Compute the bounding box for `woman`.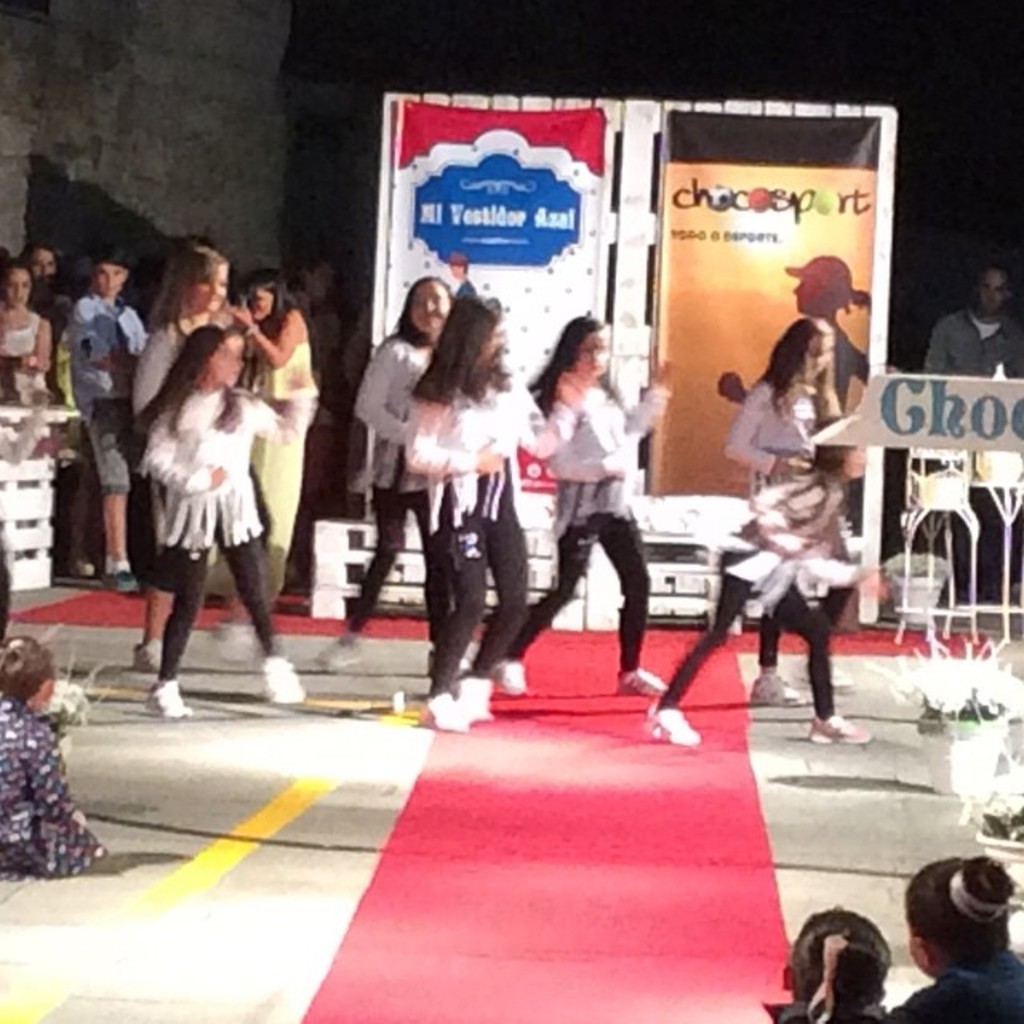
BBox(218, 272, 330, 611).
